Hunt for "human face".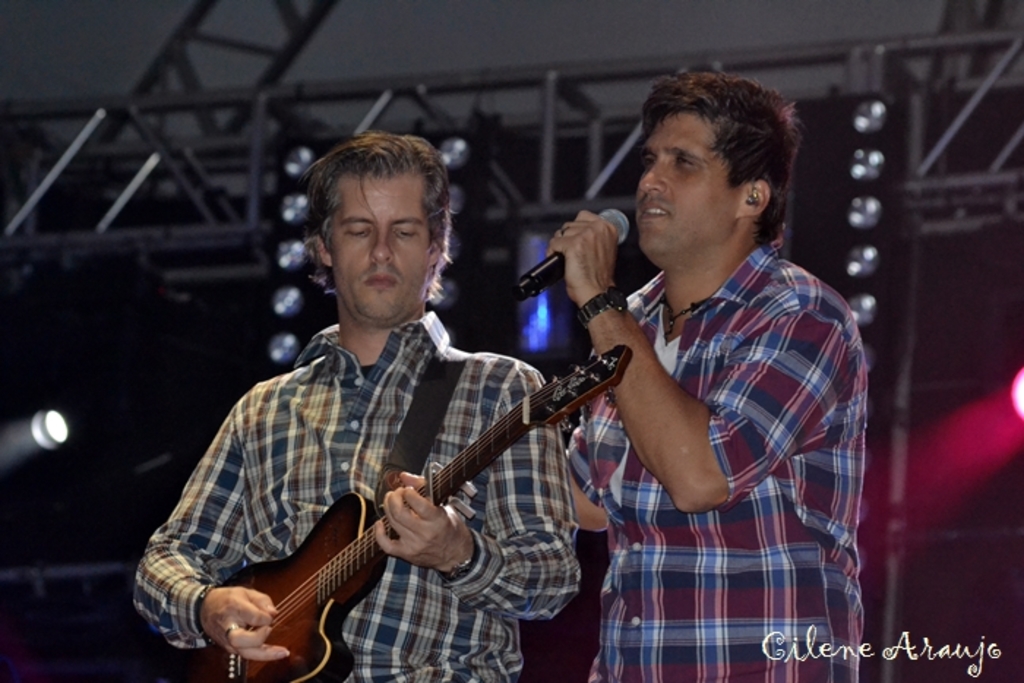
Hunted down at [x1=635, y1=114, x2=746, y2=257].
